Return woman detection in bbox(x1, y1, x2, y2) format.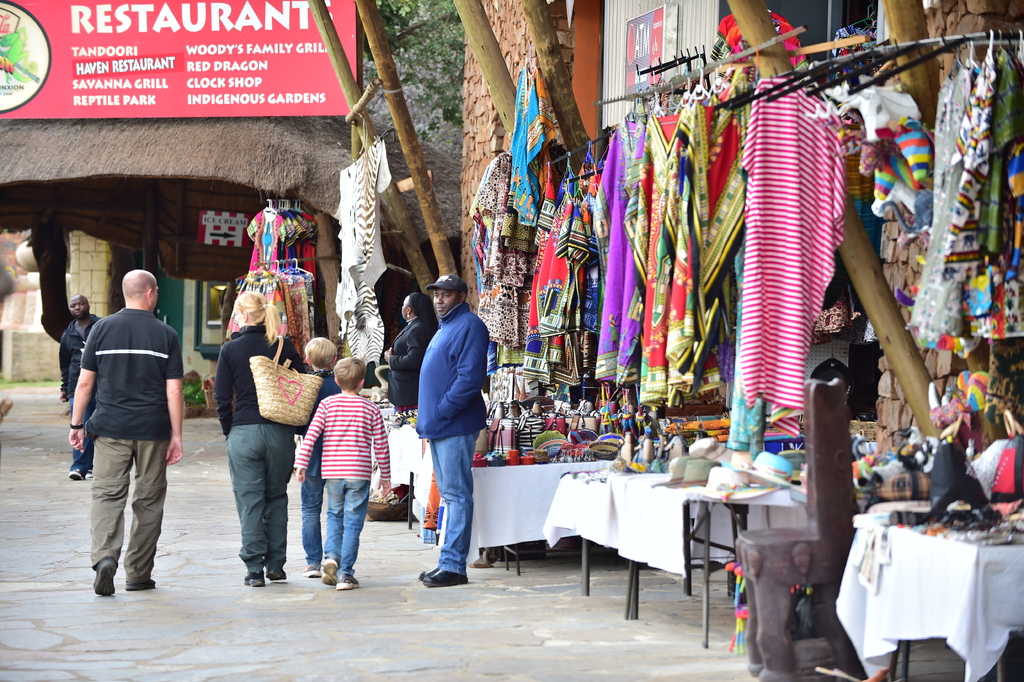
bbox(368, 294, 444, 508).
